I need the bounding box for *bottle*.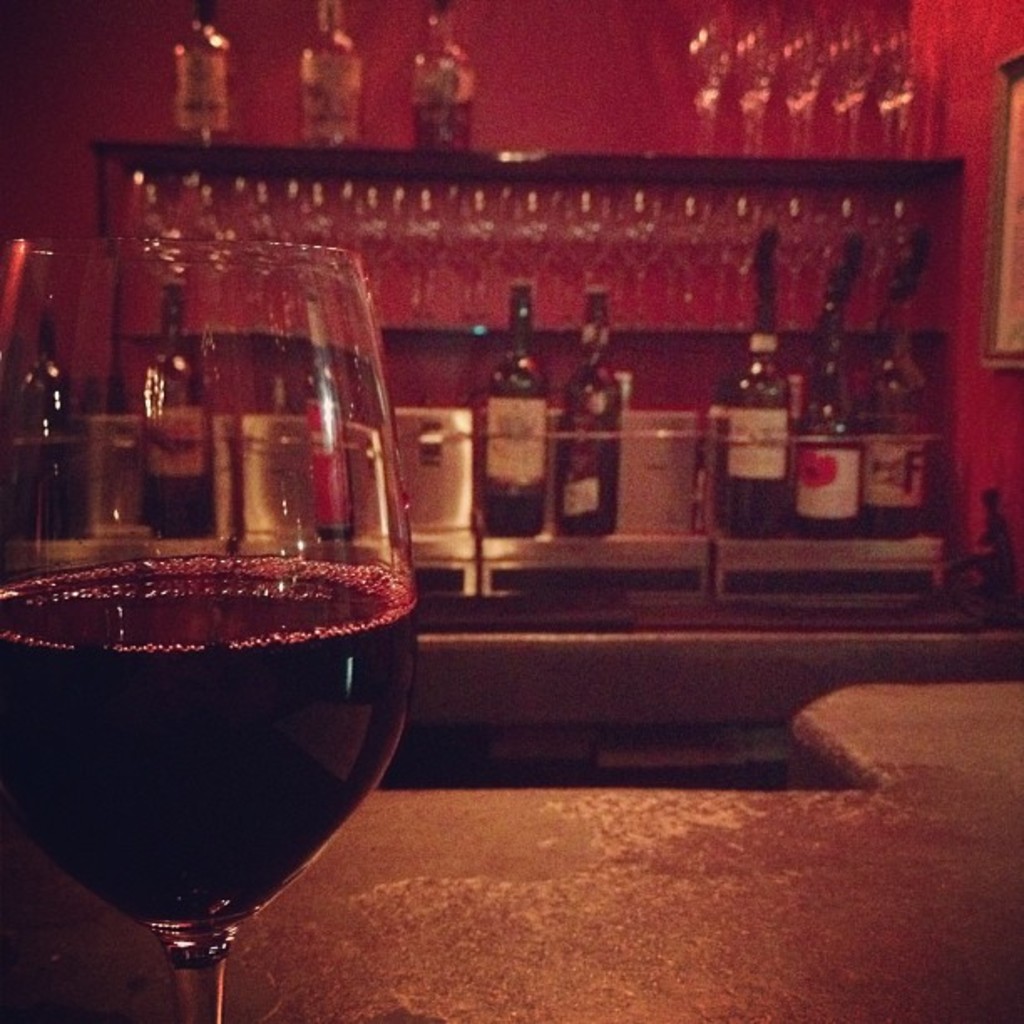
Here it is: l=788, t=315, r=867, b=544.
